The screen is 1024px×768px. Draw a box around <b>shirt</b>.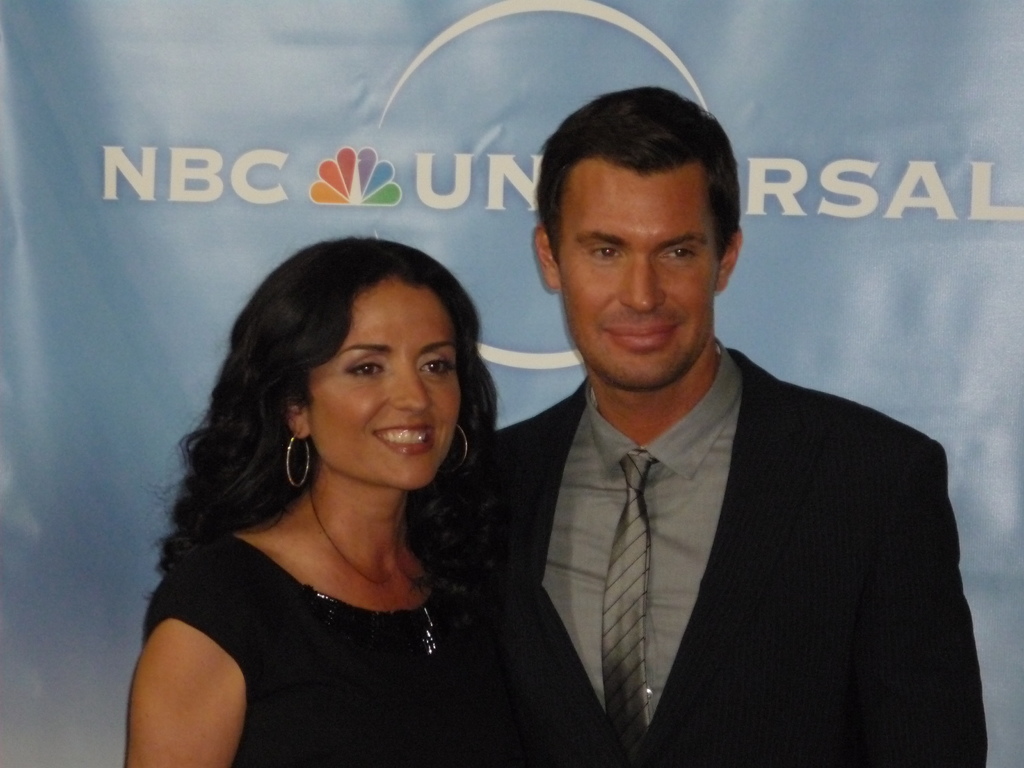
[x1=544, y1=340, x2=739, y2=712].
